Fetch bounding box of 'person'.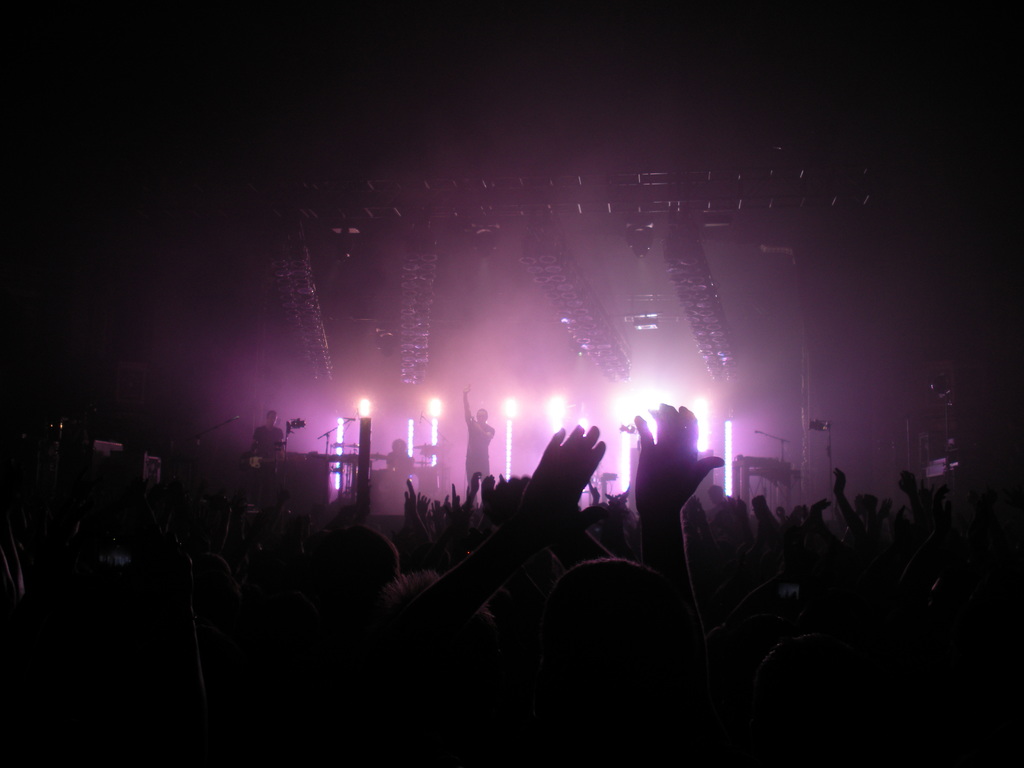
Bbox: BBox(248, 412, 282, 457).
